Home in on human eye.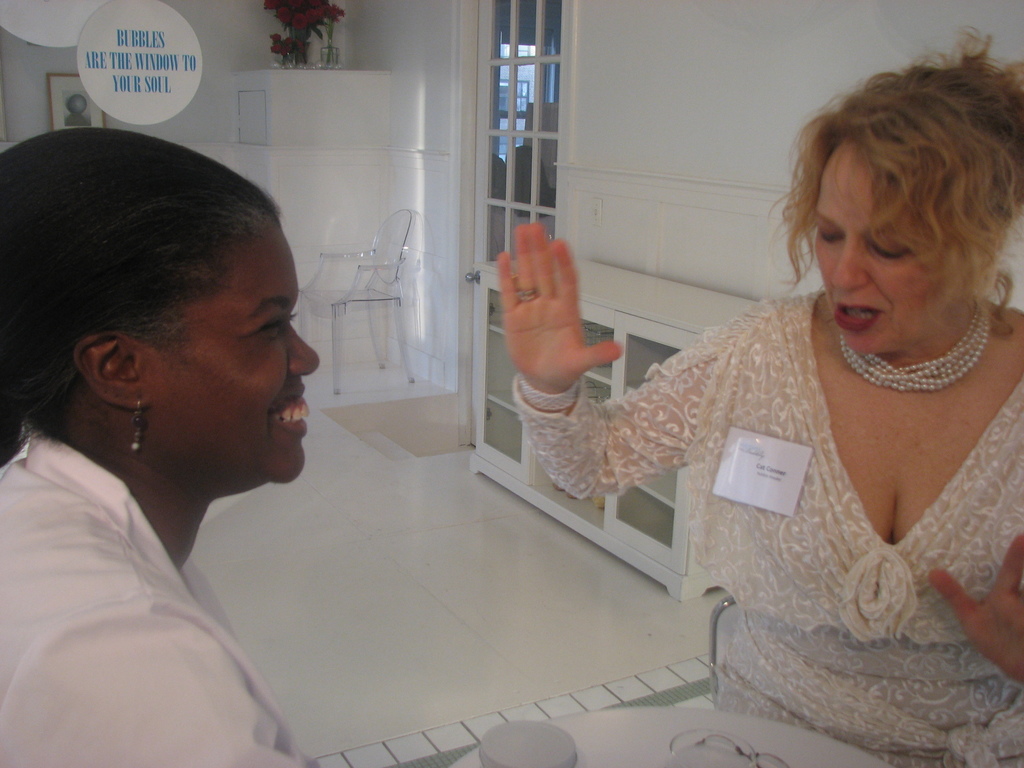
Homed in at select_region(820, 226, 844, 243).
